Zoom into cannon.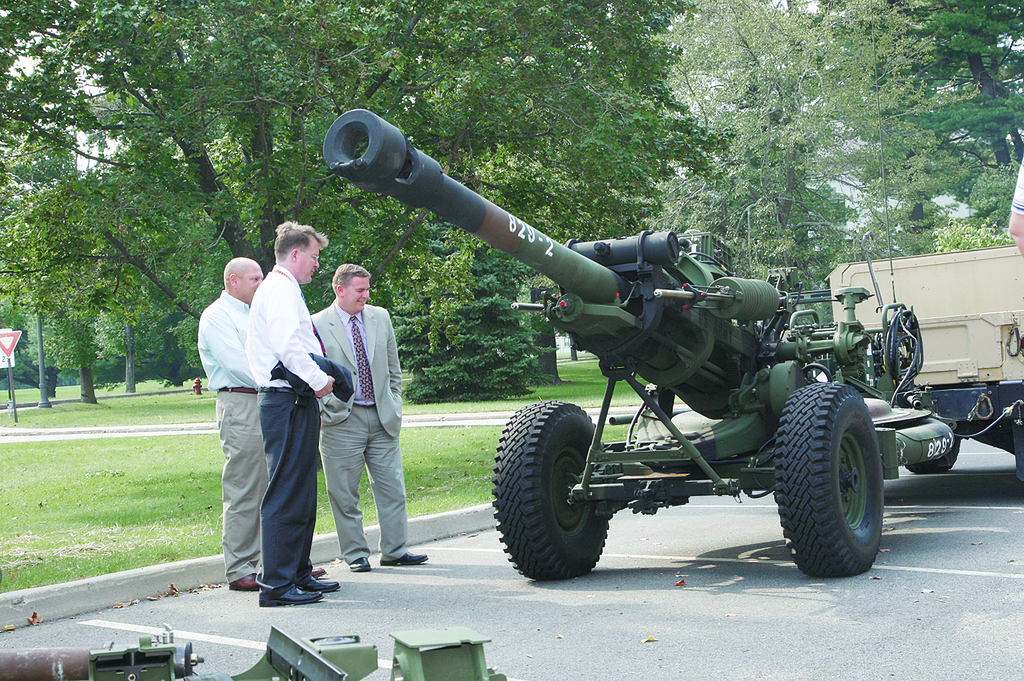
Zoom target: box(322, 104, 1023, 584).
